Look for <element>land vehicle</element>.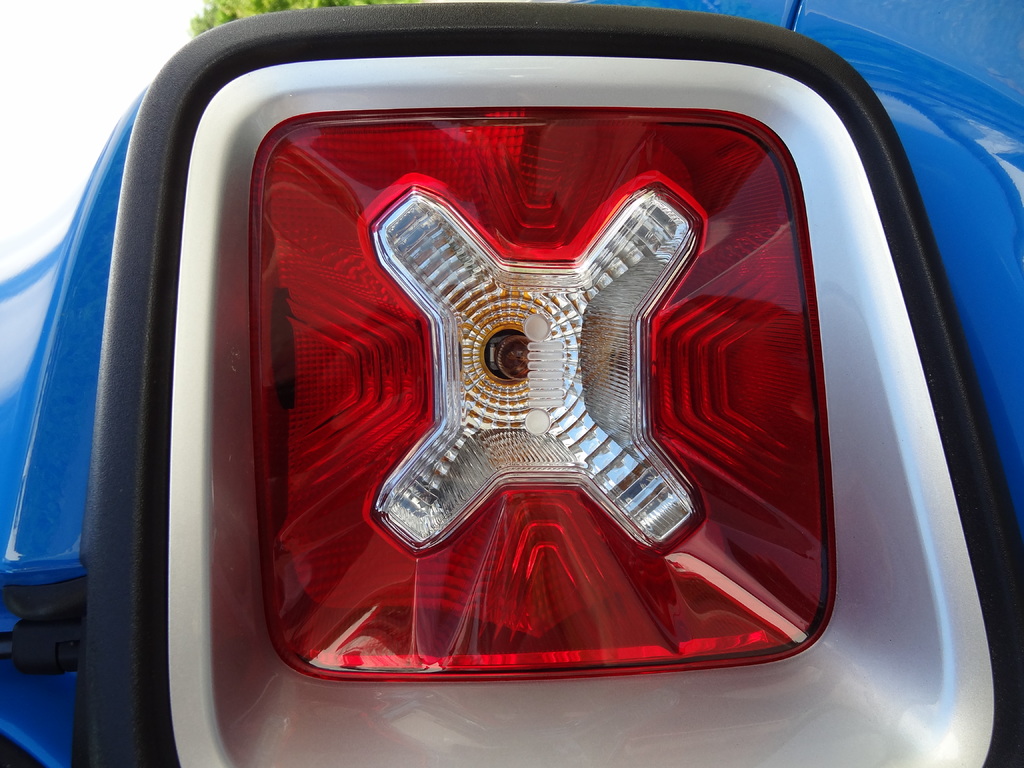
Found: (x1=0, y1=0, x2=1023, y2=725).
